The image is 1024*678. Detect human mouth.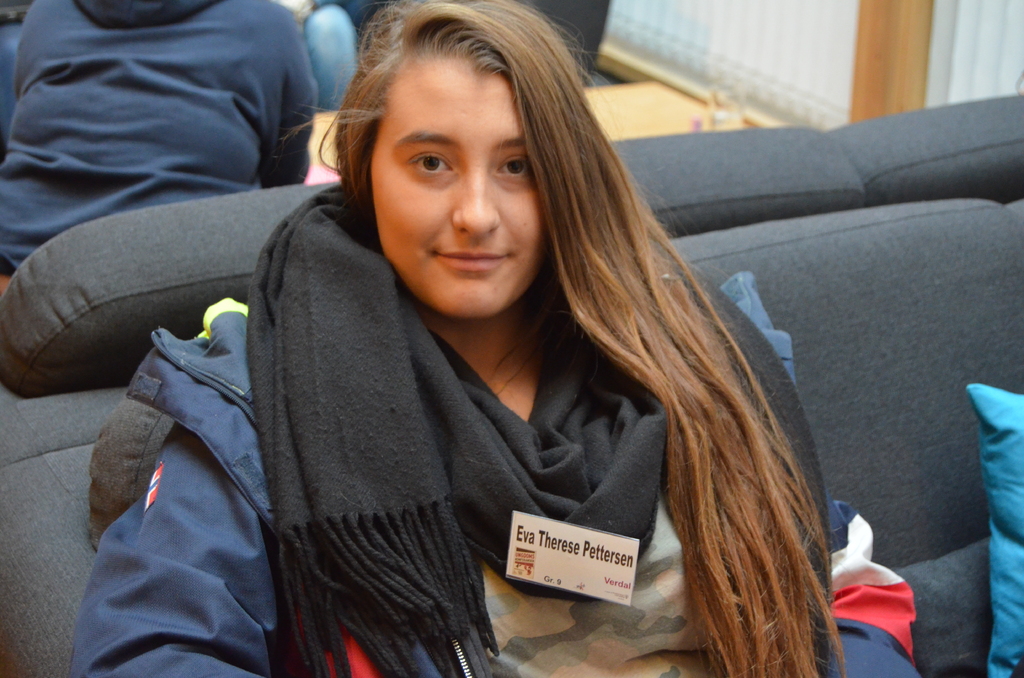
Detection: (left=428, top=244, right=518, bottom=279).
